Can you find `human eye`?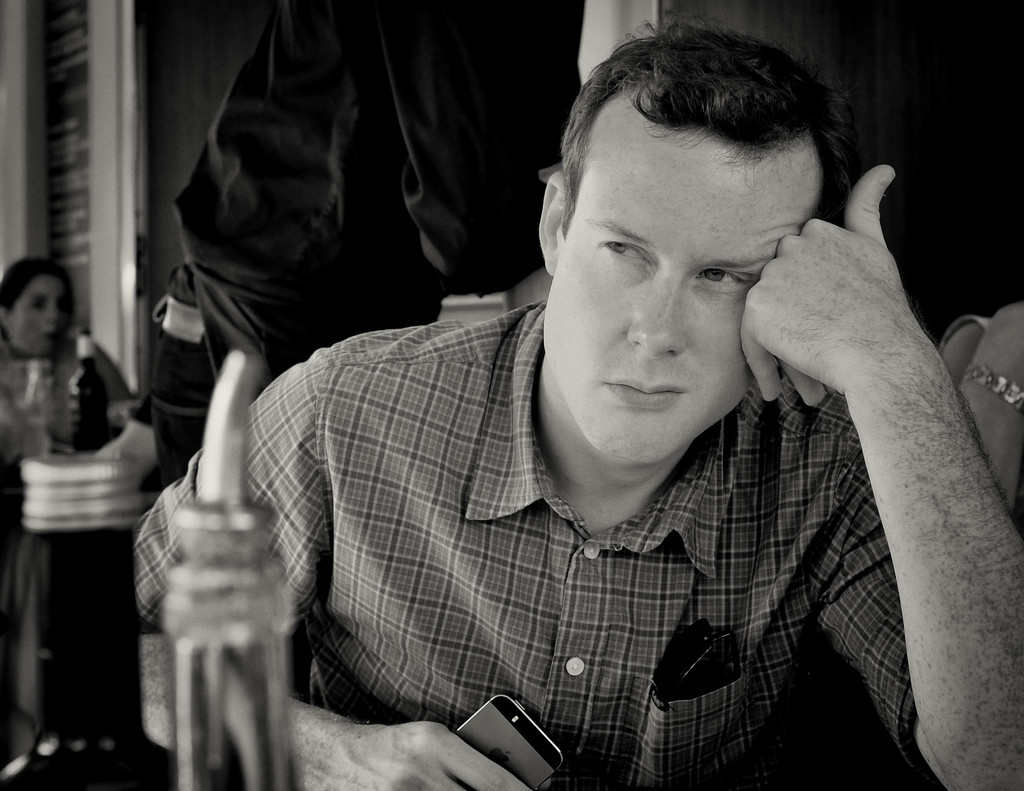
Yes, bounding box: region(598, 234, 653, 265).
